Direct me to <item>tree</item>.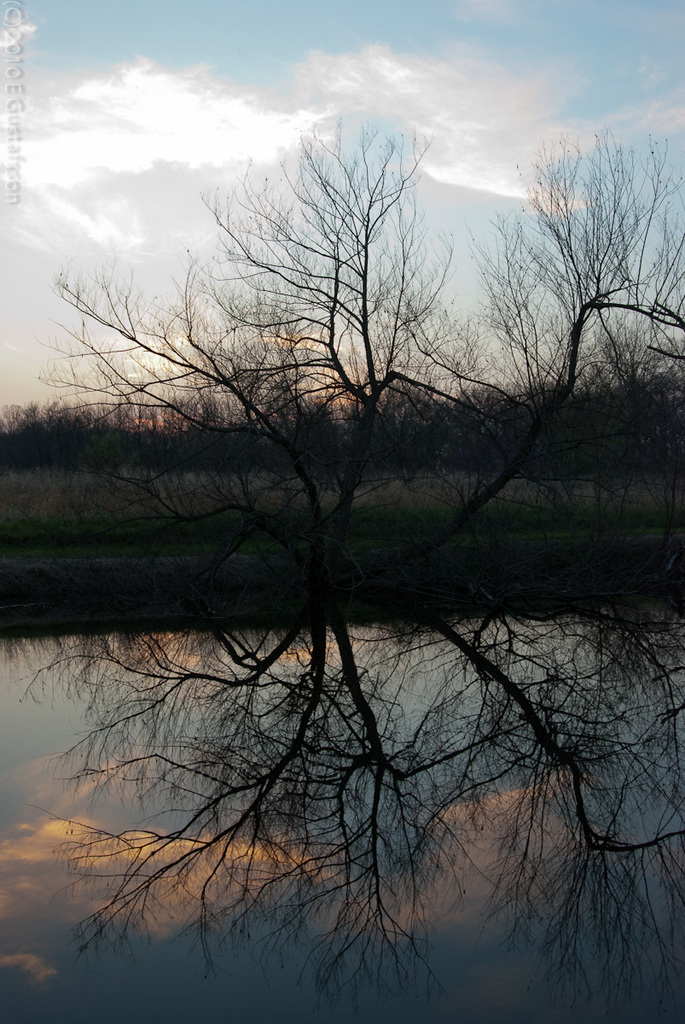
Direction: <bbox>36, 104, 684, 591</bbox>.
